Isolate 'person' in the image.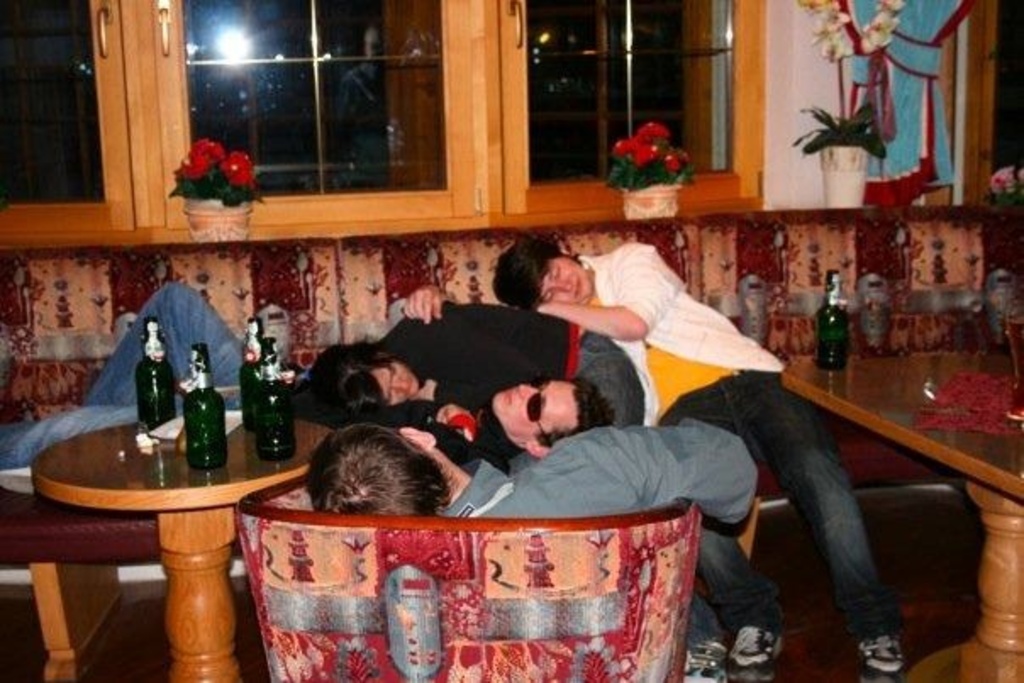
Isolated region: region(0, 278, 612, 466).
